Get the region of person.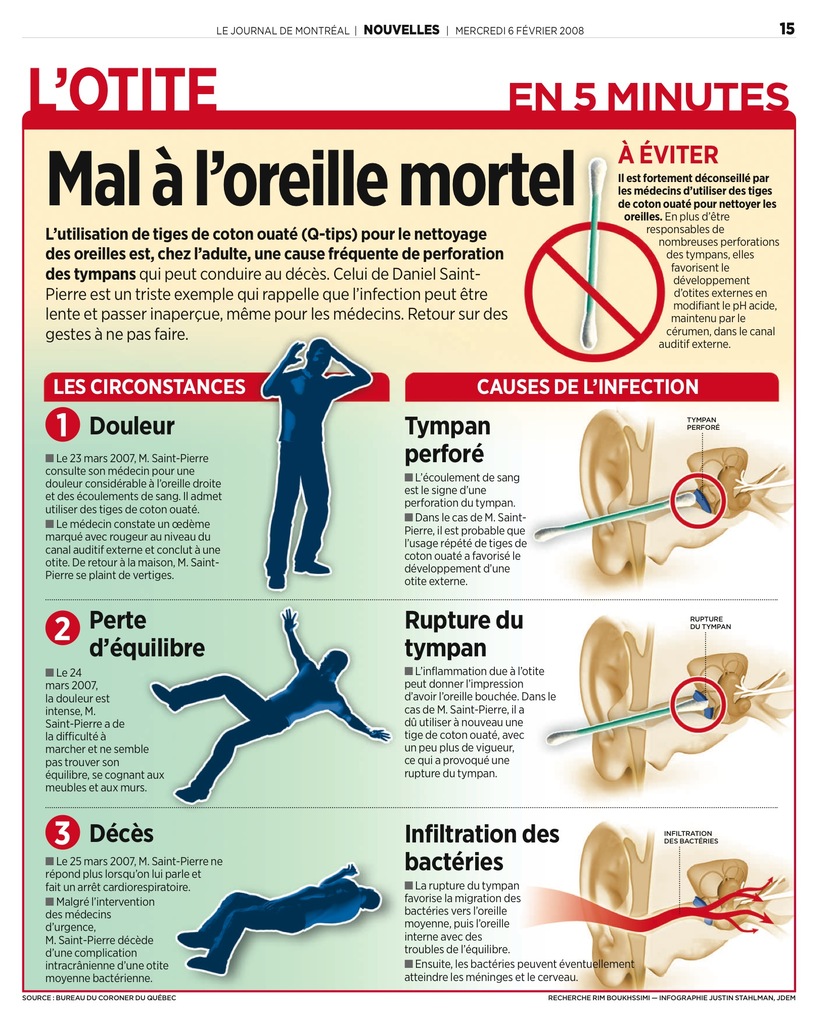
[268, 328, 374, 577].
